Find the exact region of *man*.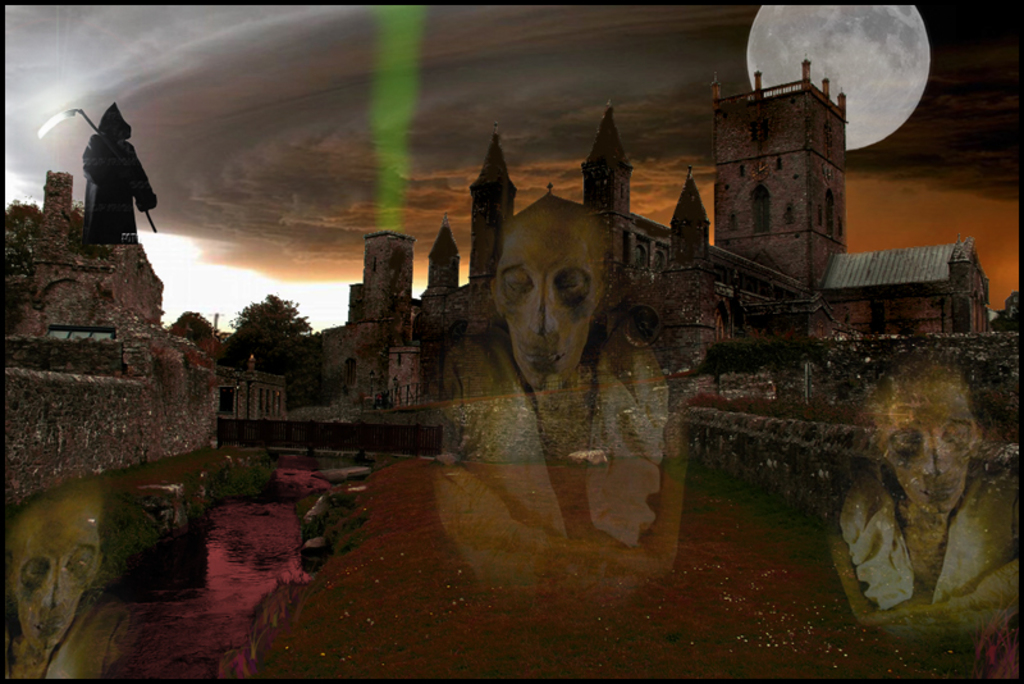
Exact region: [439, 196, 685, 597].
